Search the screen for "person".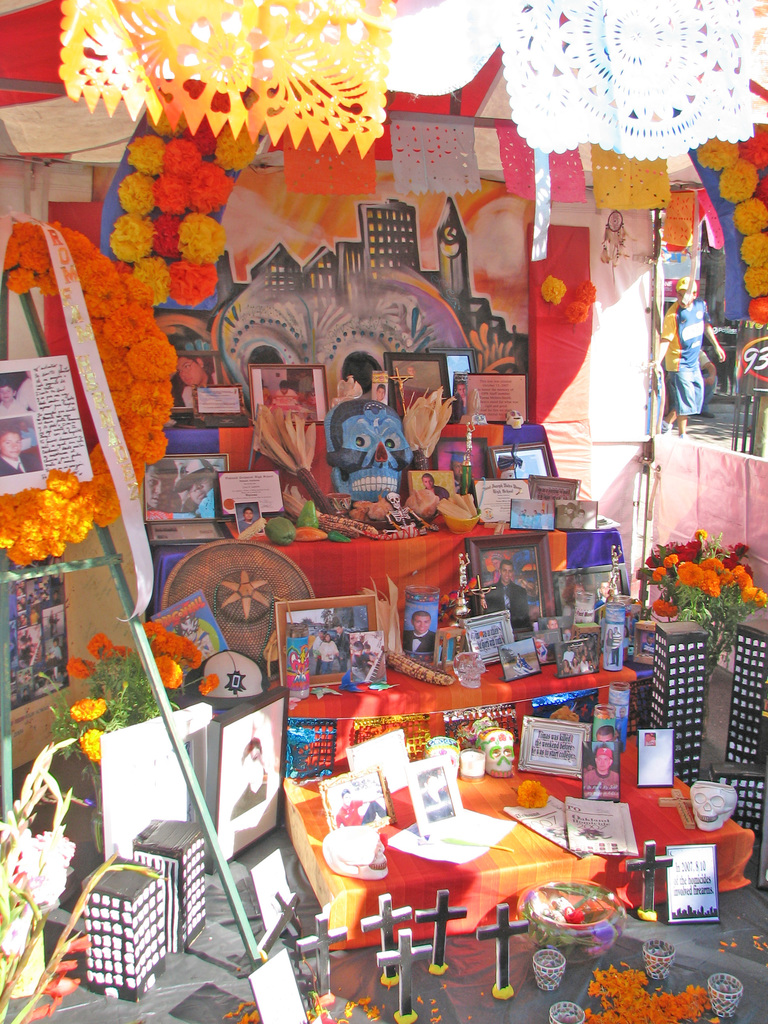
Found at detection(330, 783, 396, 832).
